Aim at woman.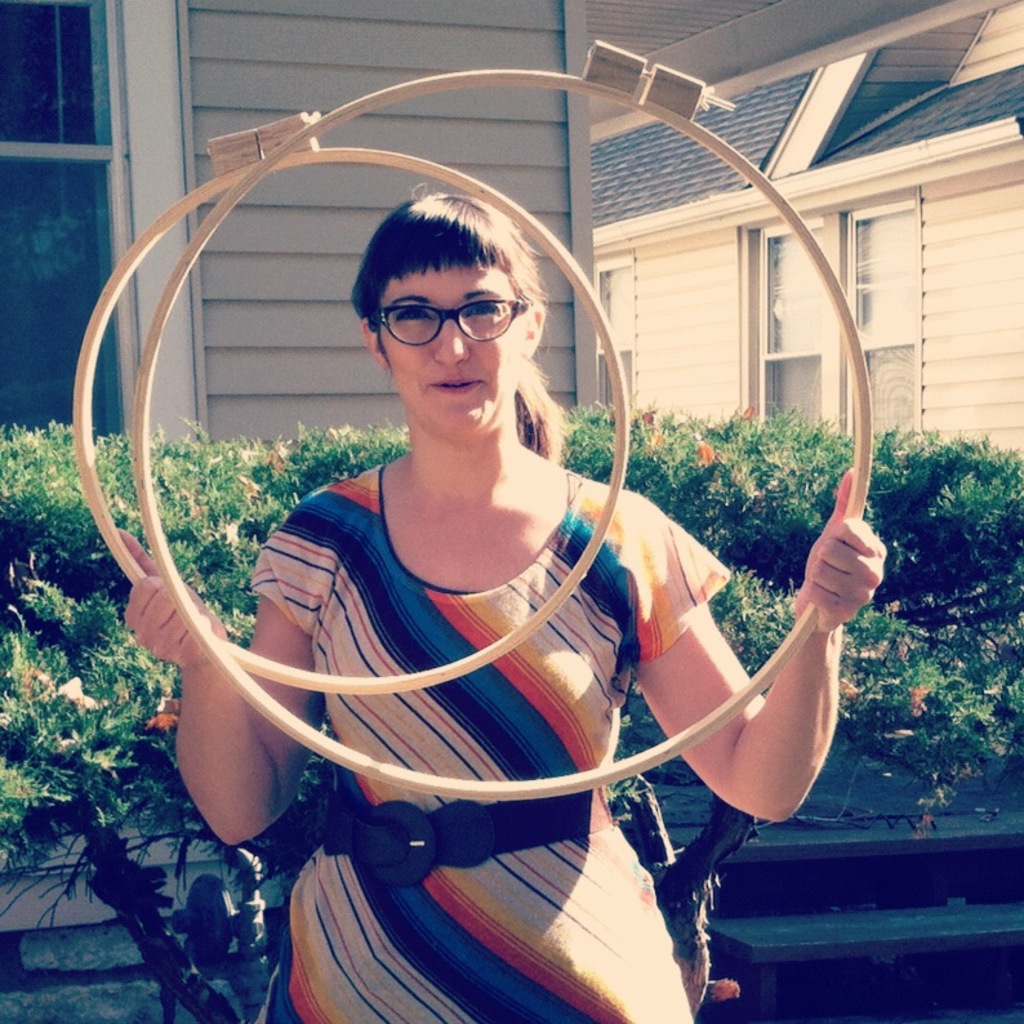
Aimed at (left=179, top=182, right=789, bottom=980).
